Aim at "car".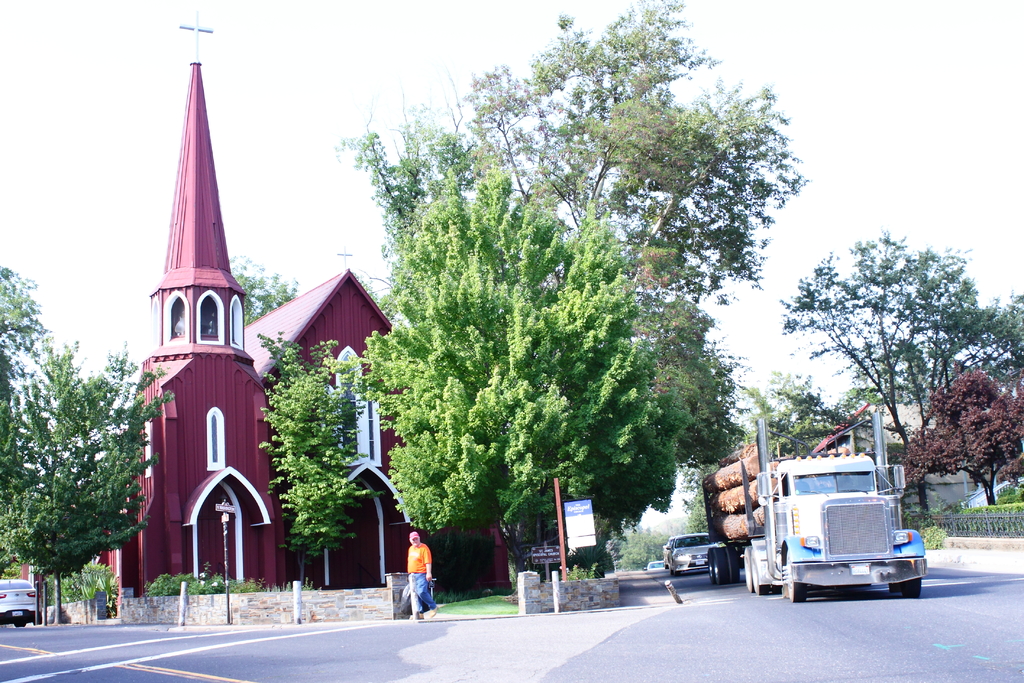
Aimed at 646, 559, 664, 577.
